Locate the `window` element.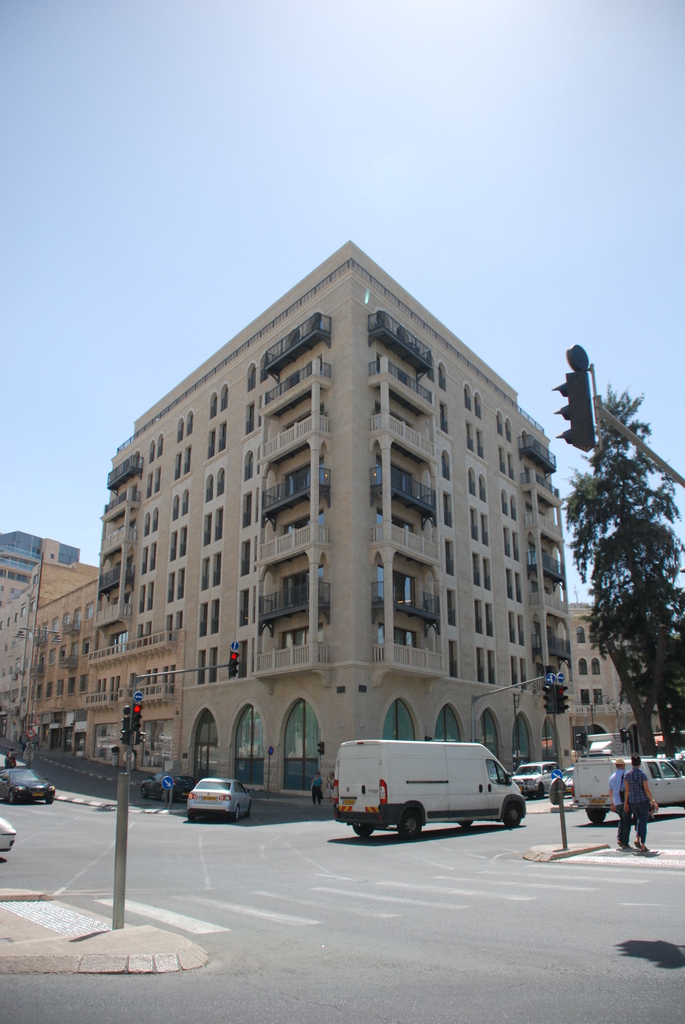
Element bbox: [505,420,514,445].
